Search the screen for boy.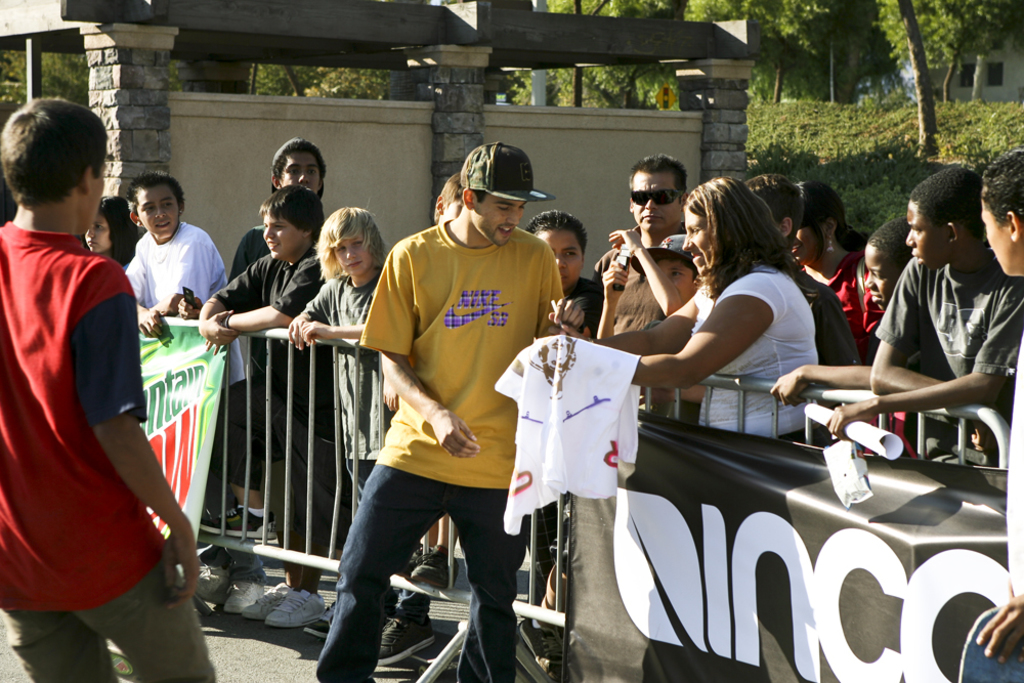
Found at box(591, 228, 708, 391).
